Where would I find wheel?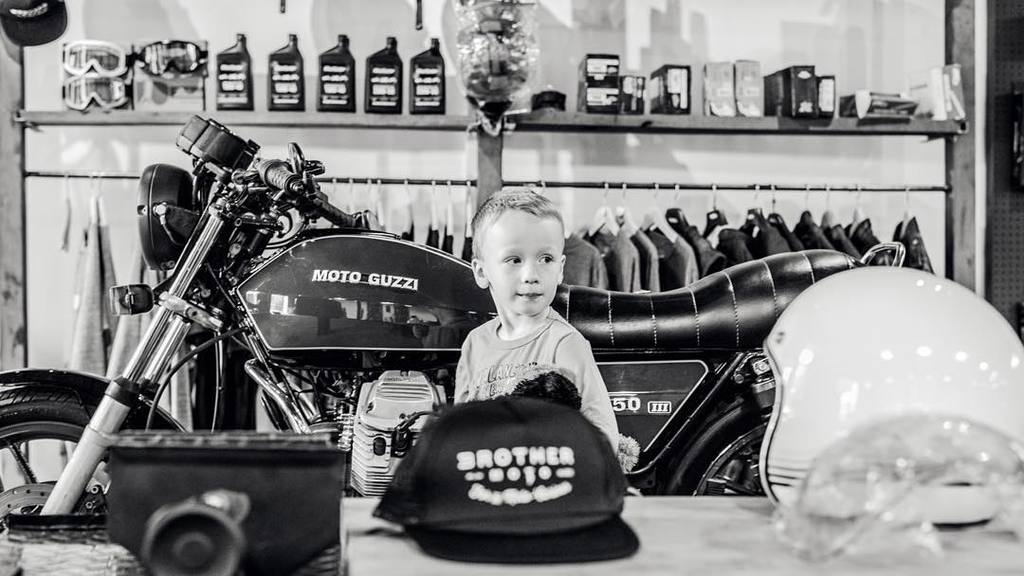
At 664,398,774,499.
